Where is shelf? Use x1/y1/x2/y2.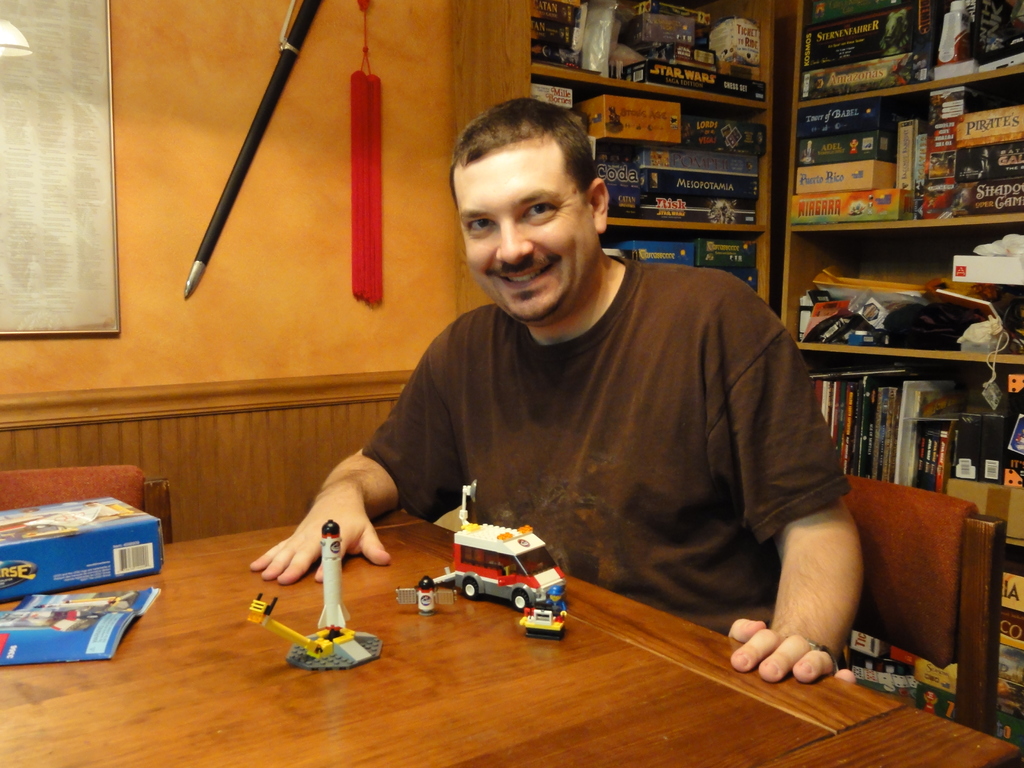
777/76/1023/224.
